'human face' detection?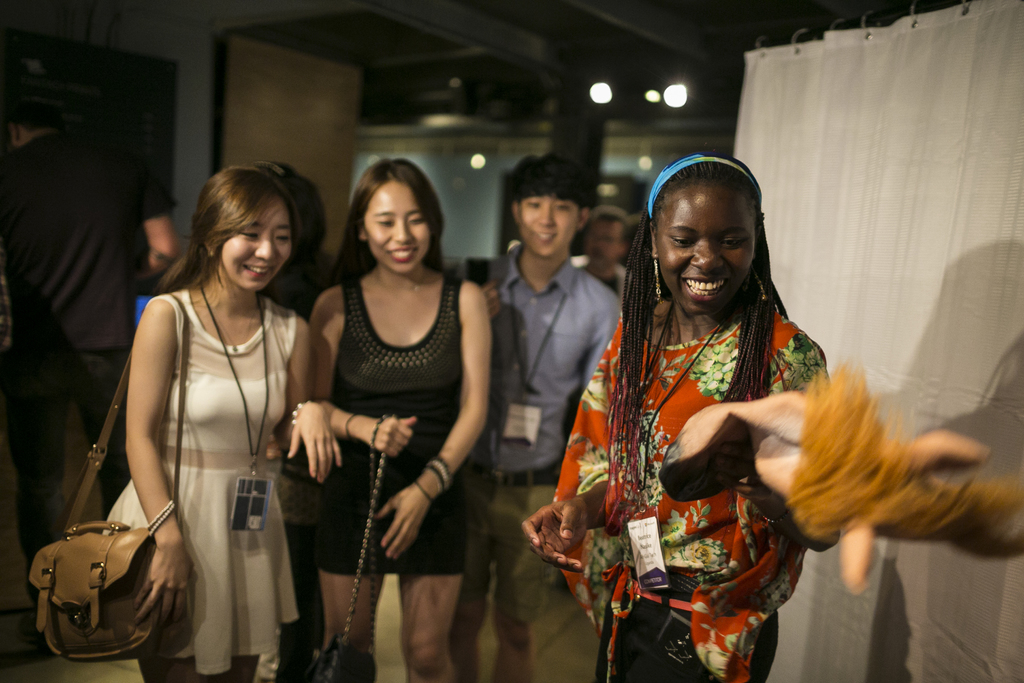
<region>581, 213, 616, 265</region>
